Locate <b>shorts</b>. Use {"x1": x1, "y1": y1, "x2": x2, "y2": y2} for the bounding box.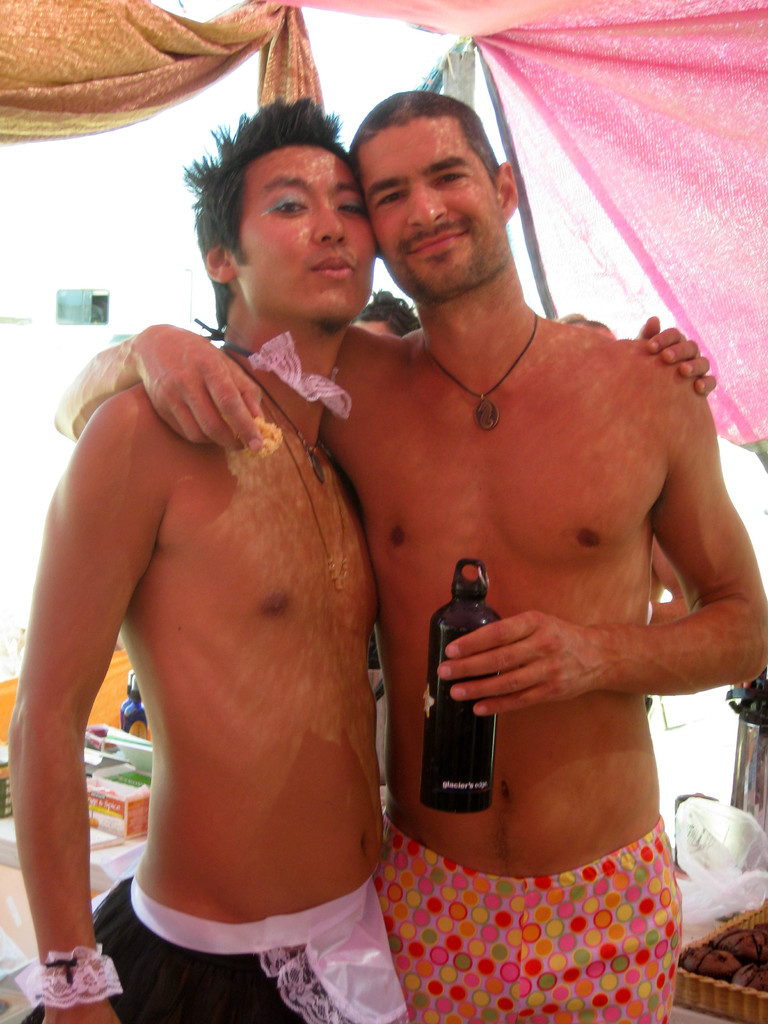
{"x1": 18, "y1": 877, "x2": 406, "y2": 1023}.
